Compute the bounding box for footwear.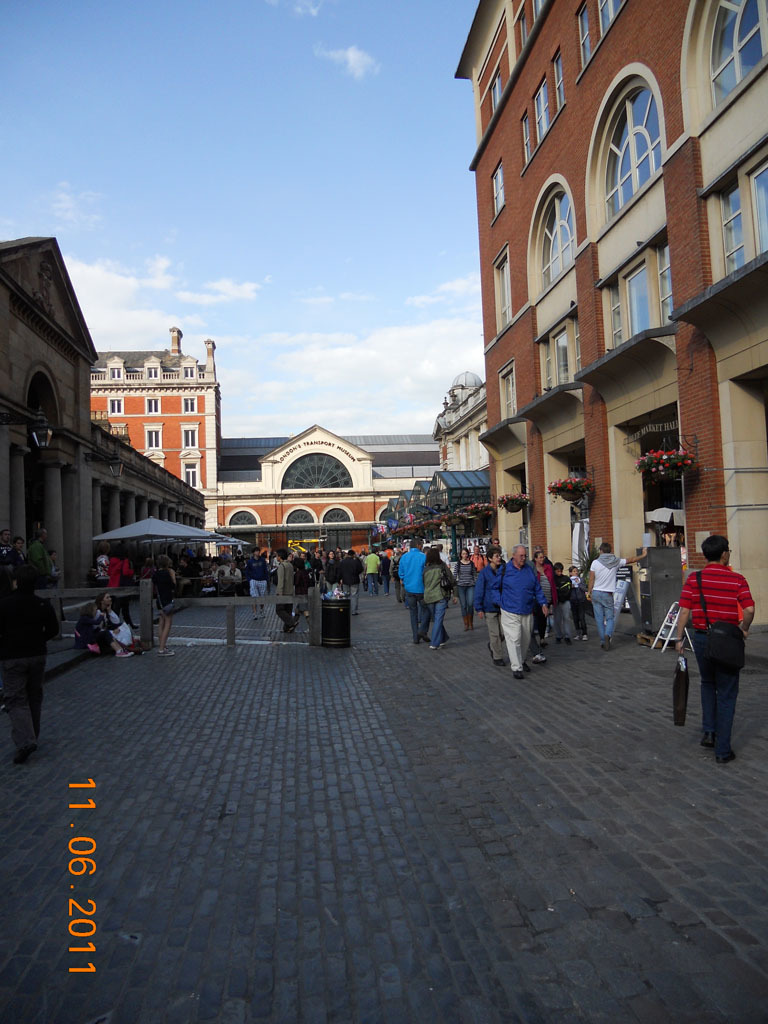
[left=464, top=614, right=474, bottom=630].
